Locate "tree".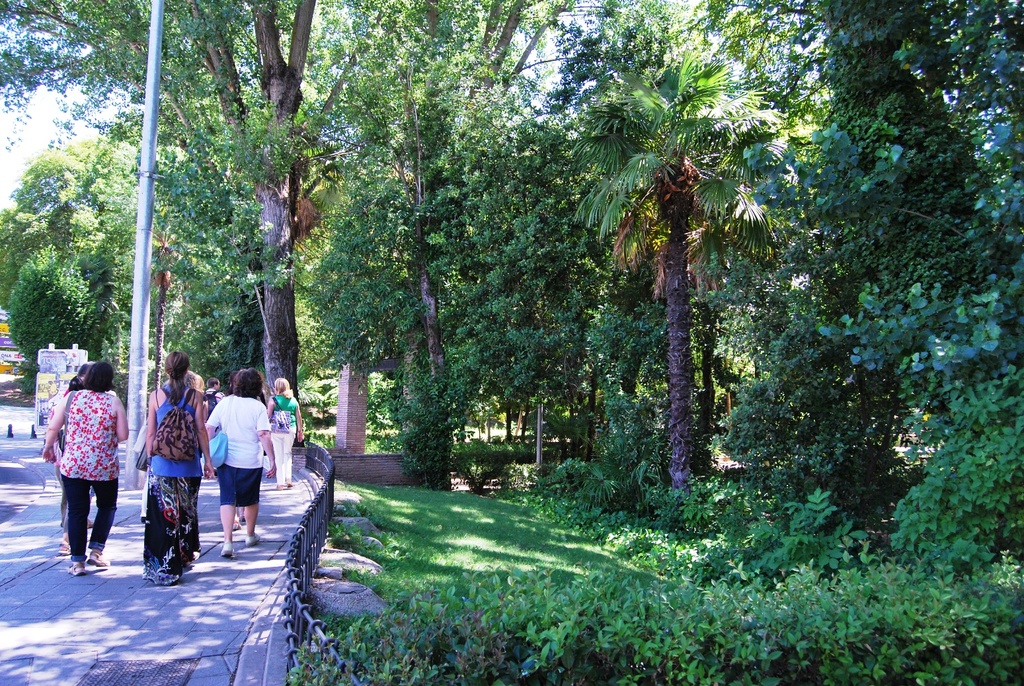
Bounding box: (x1=0, y1=0, x2=1023, y2=685).
